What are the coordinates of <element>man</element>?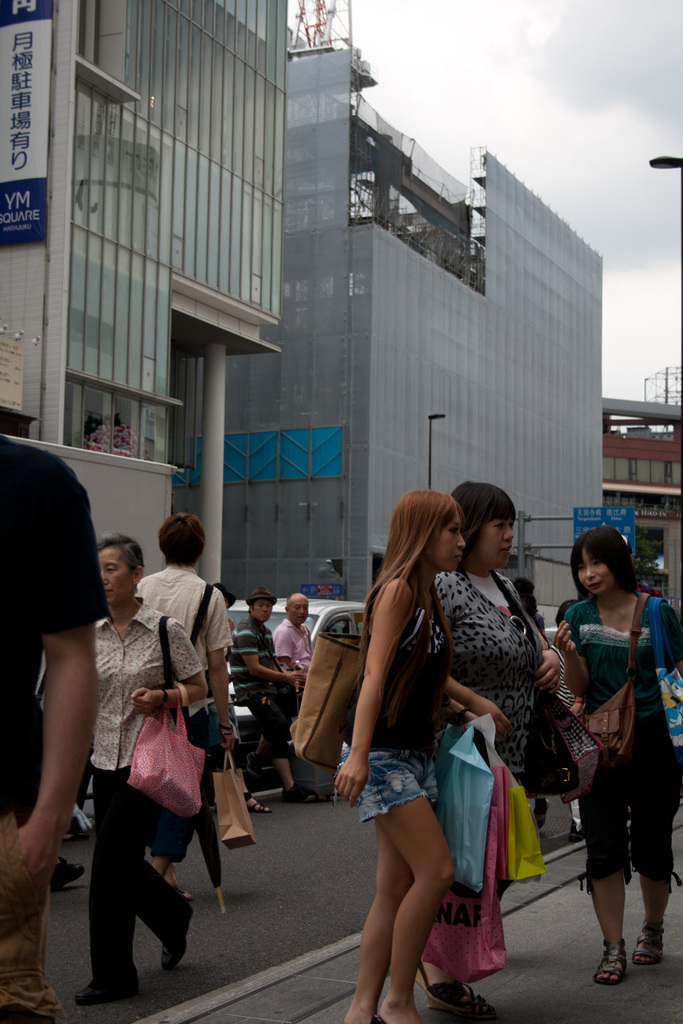
(x1=136, y1=516, x2=238, y2=896).
